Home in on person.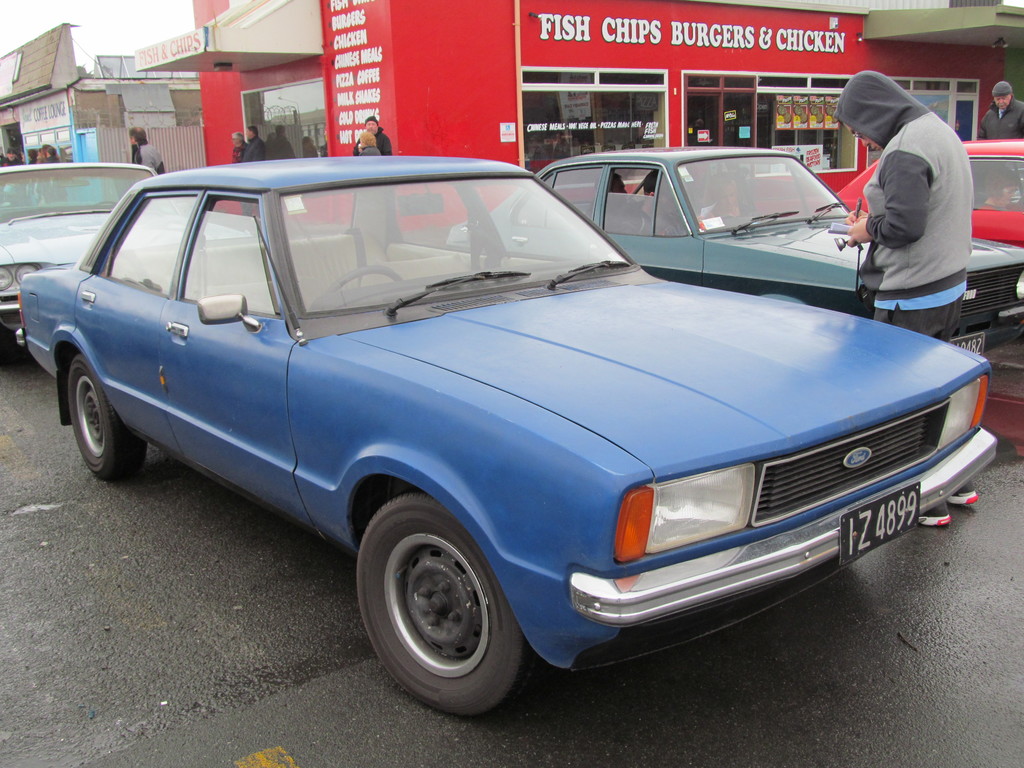
Homed in at [left=129, top=125, right=166, bottom=175].
